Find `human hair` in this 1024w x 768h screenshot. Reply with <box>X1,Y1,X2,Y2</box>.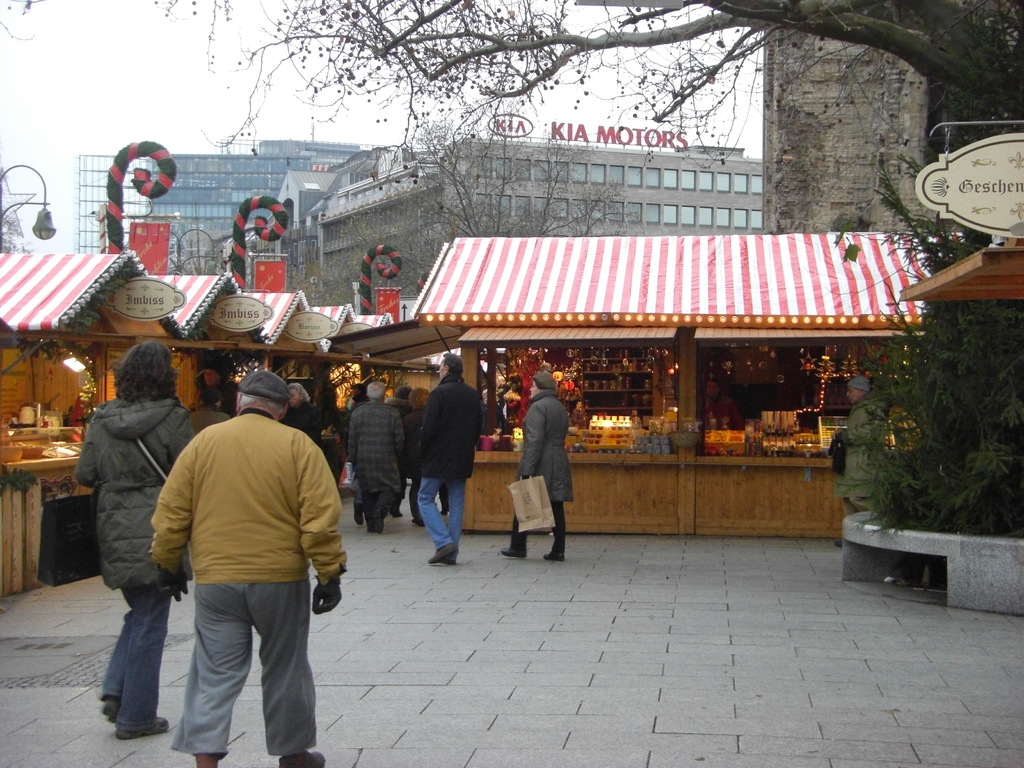
<box>200,394,222,408</box>.
